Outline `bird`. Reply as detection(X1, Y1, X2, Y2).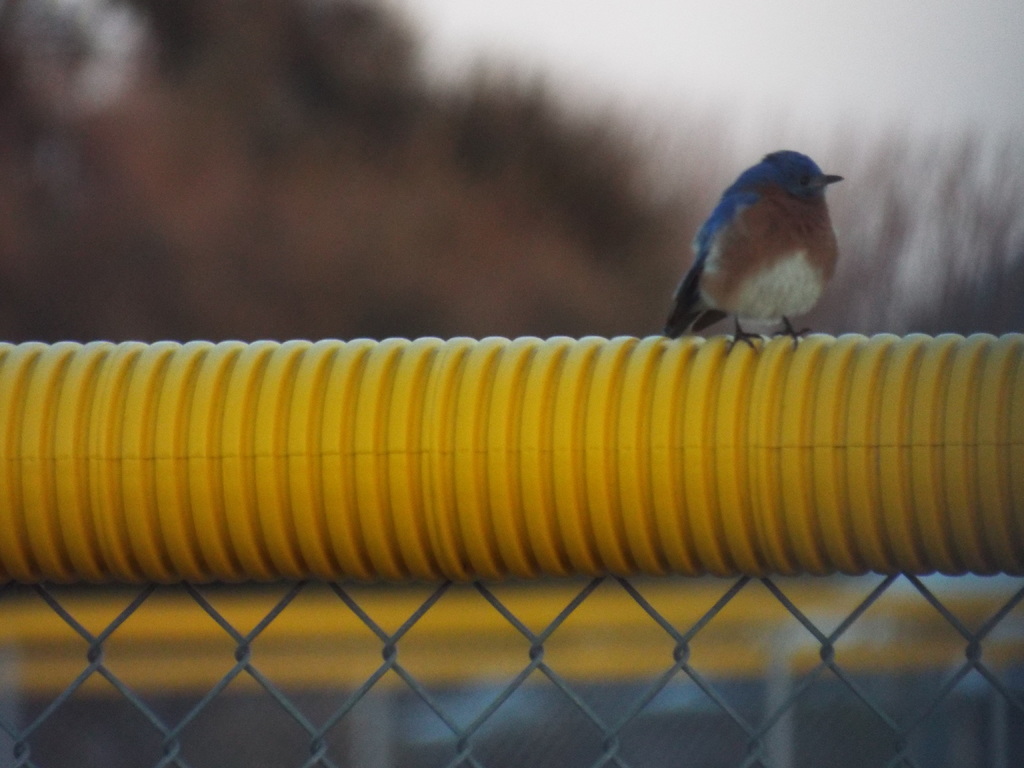
detection(644, 144, 858, 348).
